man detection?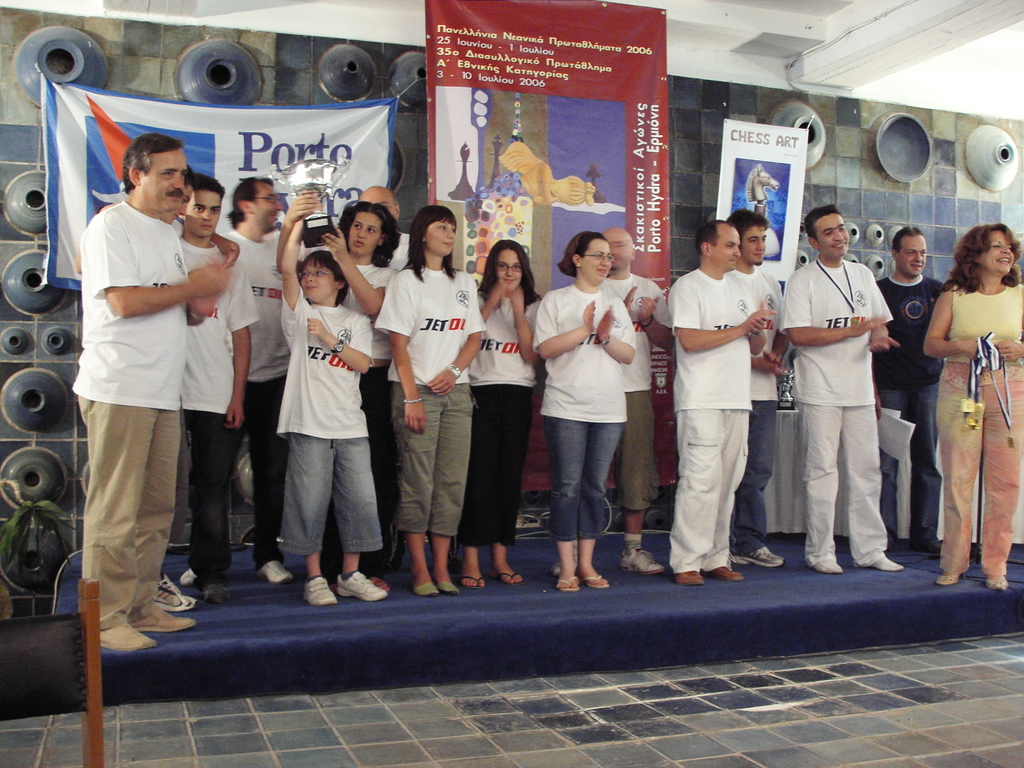
crop(874, 225, 952, 552)
